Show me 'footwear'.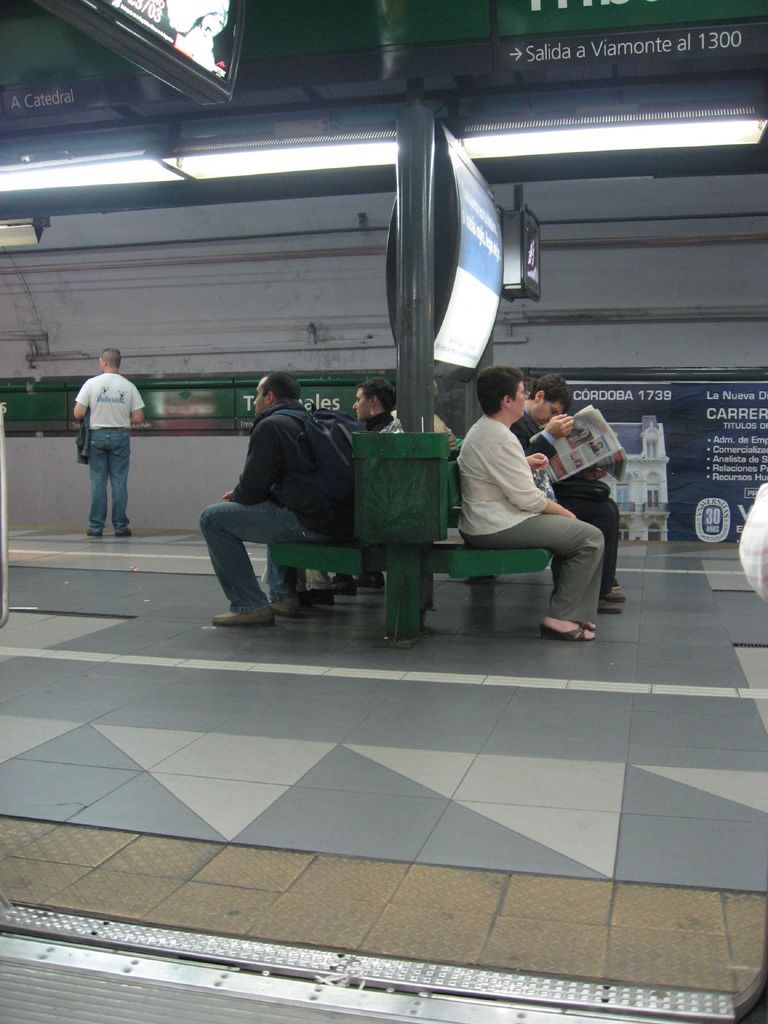
'footwear' is here: pyautogui.locateOnScreen(599, 600, 625, 620).
